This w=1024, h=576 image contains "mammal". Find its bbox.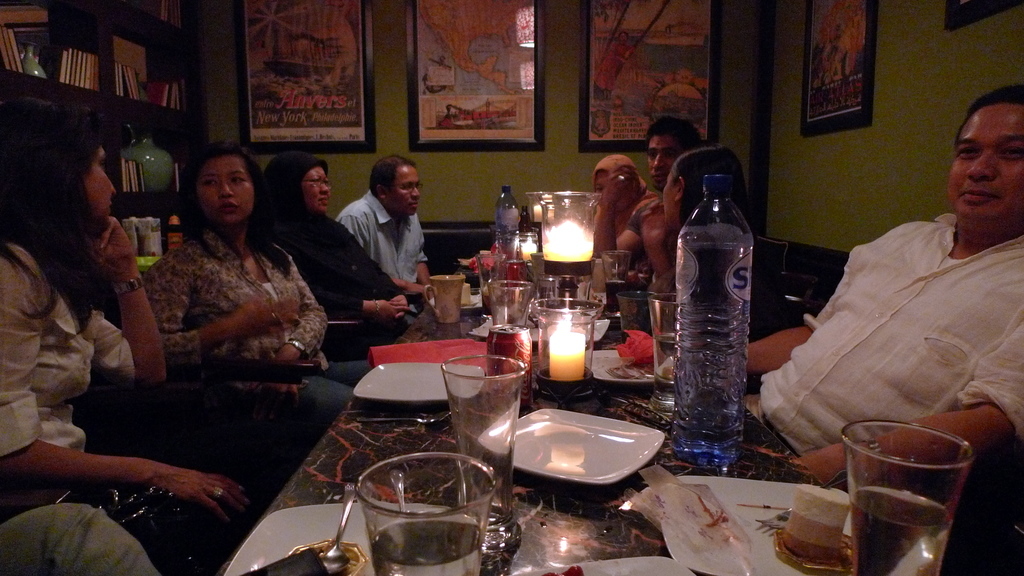
[104,154,334,404].
